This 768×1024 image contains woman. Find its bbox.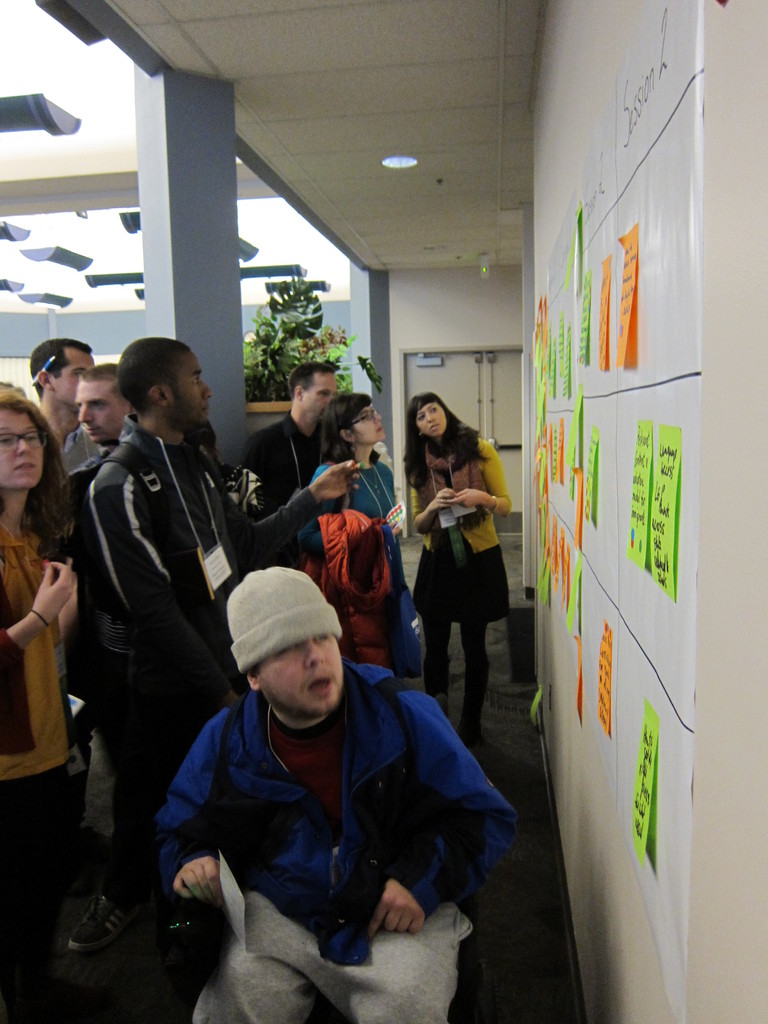
(0,387,76,1021).
